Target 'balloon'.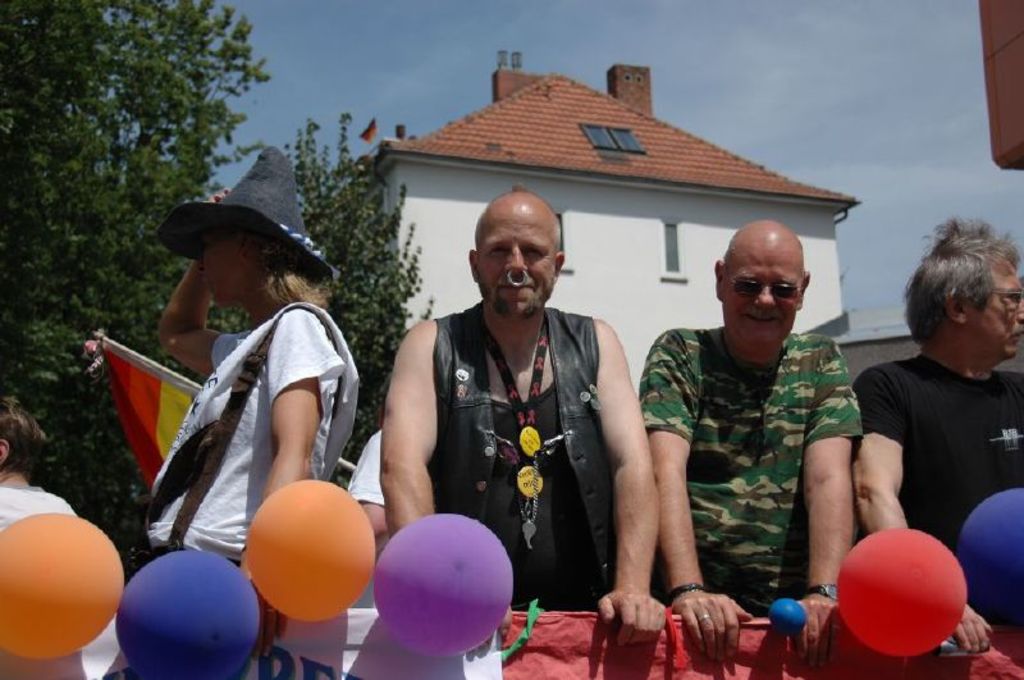
Target region: [x1=371, y1=514, x2=513, y2=654].
